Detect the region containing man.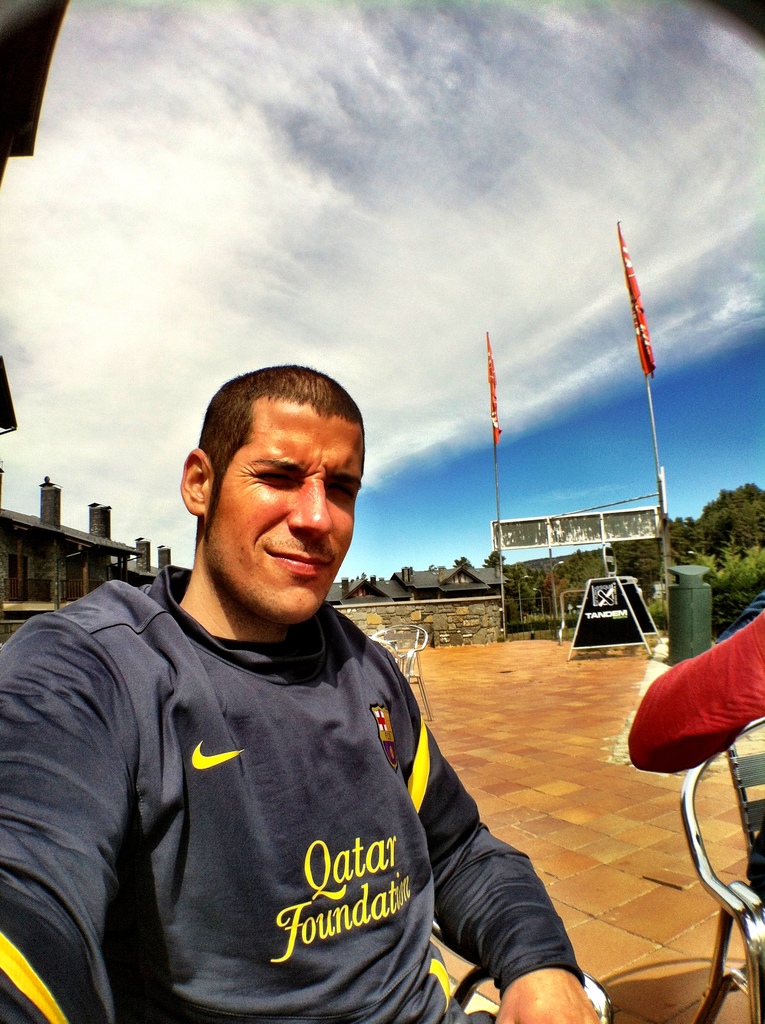
locate(13, 363, 551, 1010).
